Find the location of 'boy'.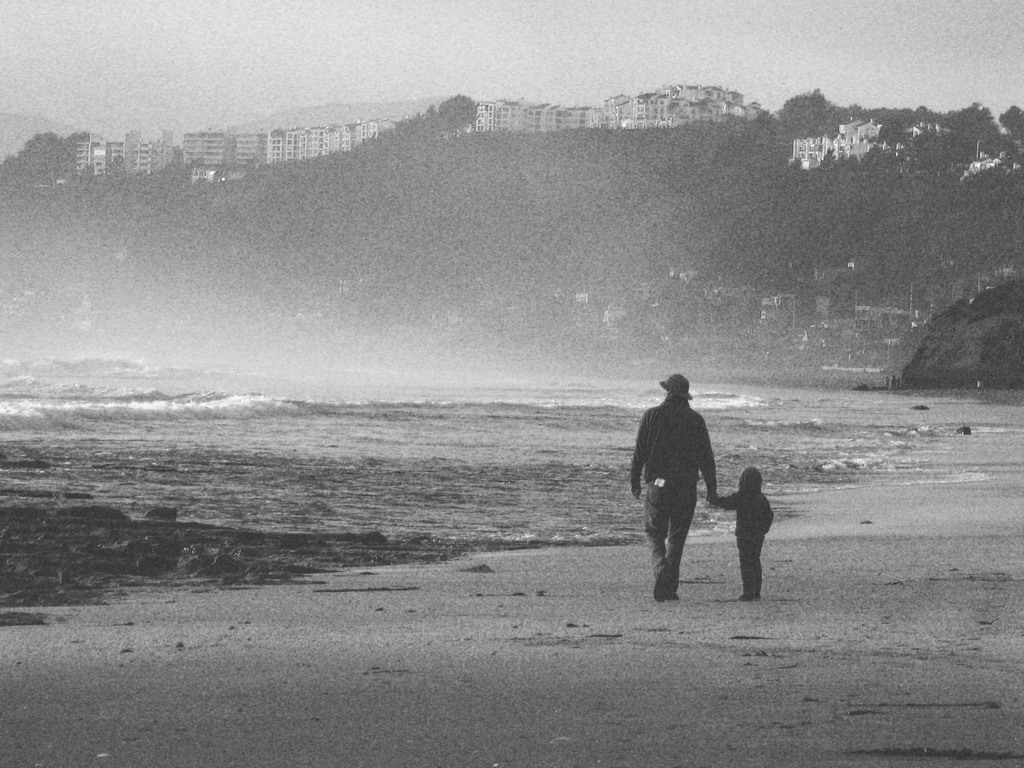
Location: x1=715 y1=460 x2=769 y2=595.
